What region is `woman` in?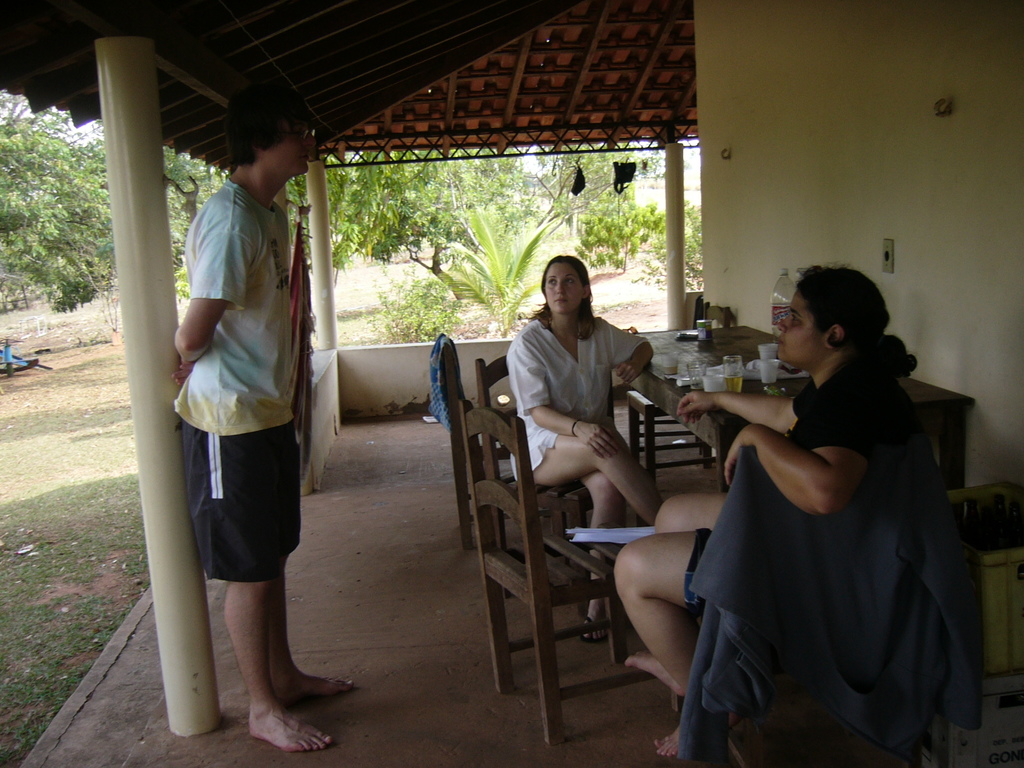
492,237,660,673.
